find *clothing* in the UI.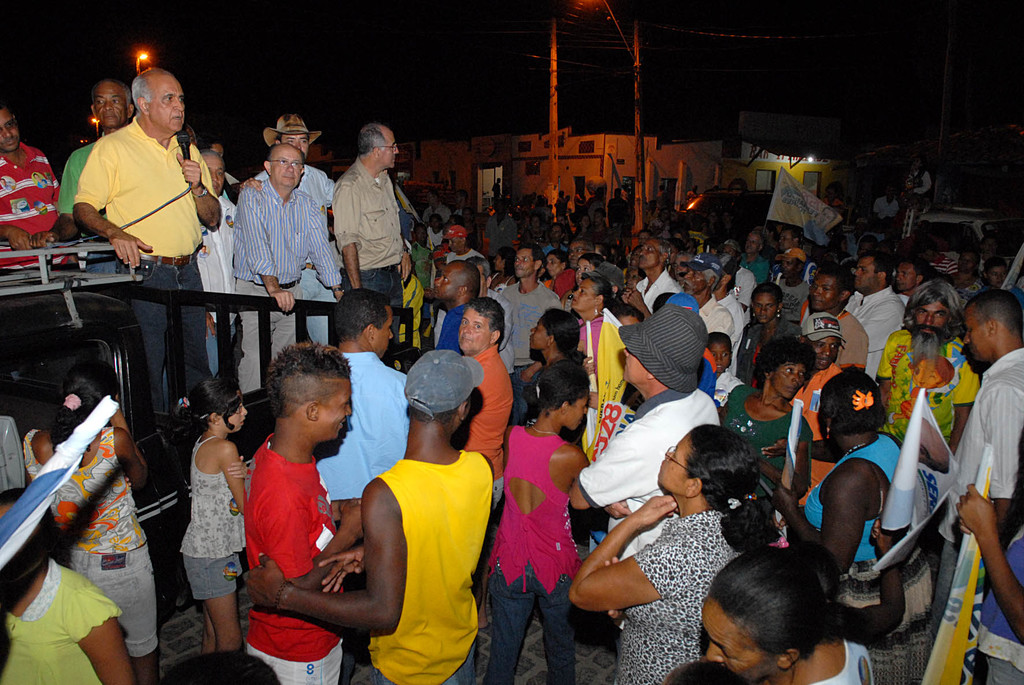
UI element at Rect(366, 466, 490, 684).
